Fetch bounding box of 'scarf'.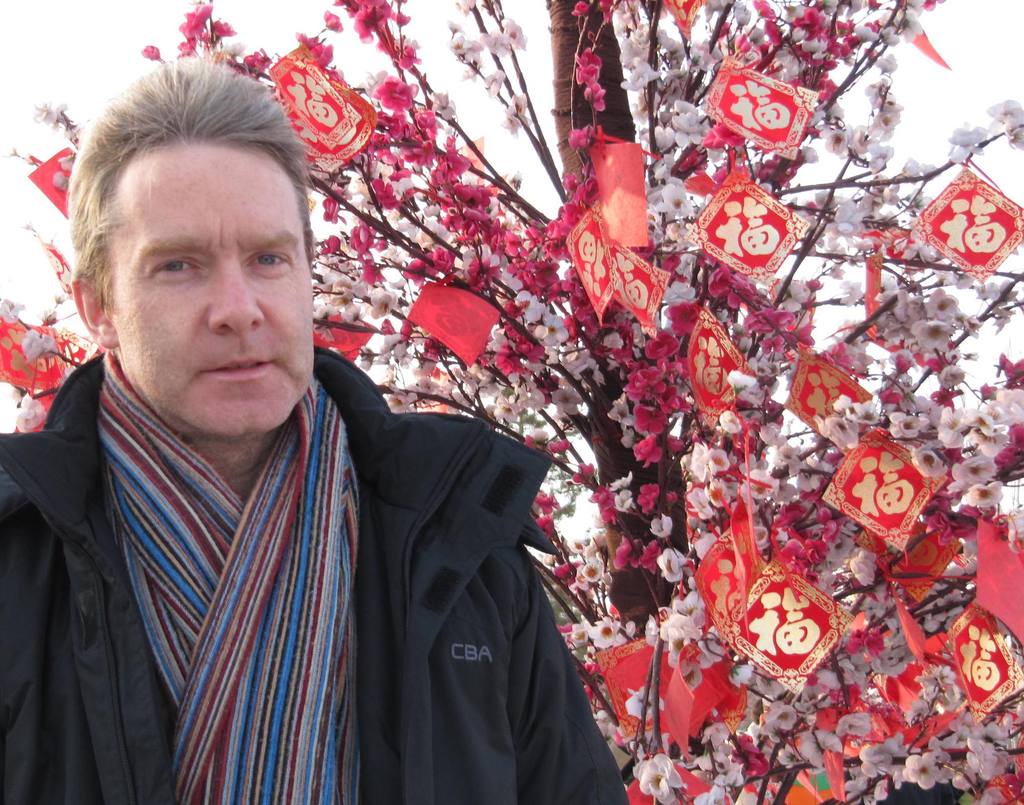
Bbox: 96 376 356 804.
